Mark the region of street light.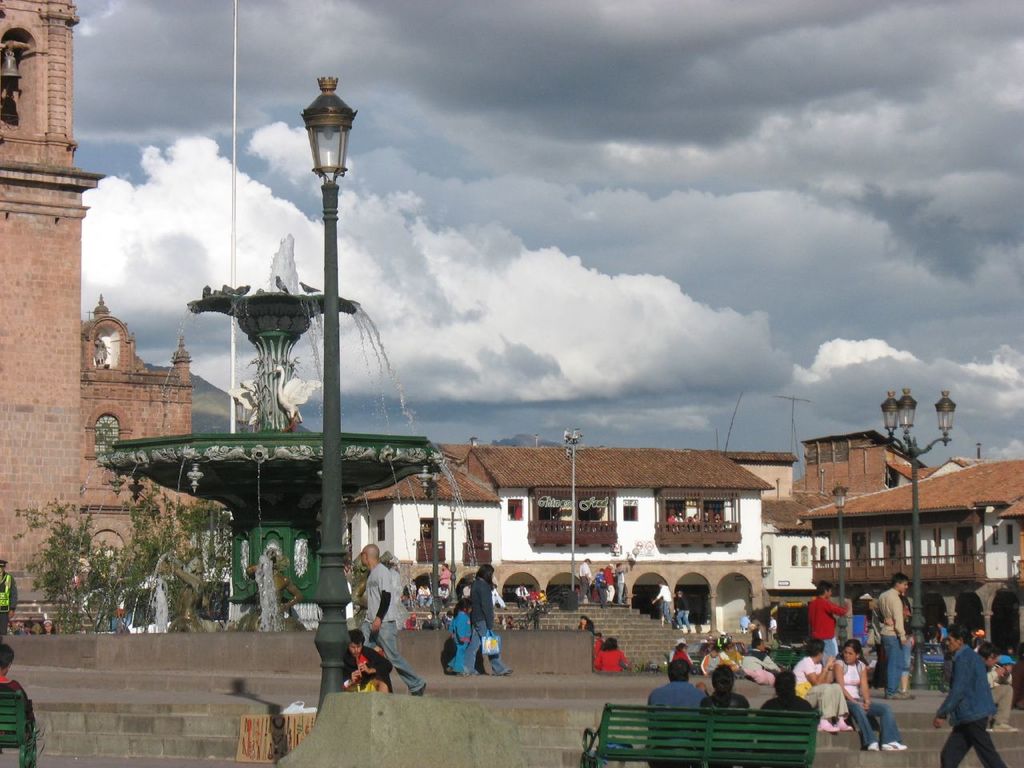
Region: detection(444, 494, 461, 609).
